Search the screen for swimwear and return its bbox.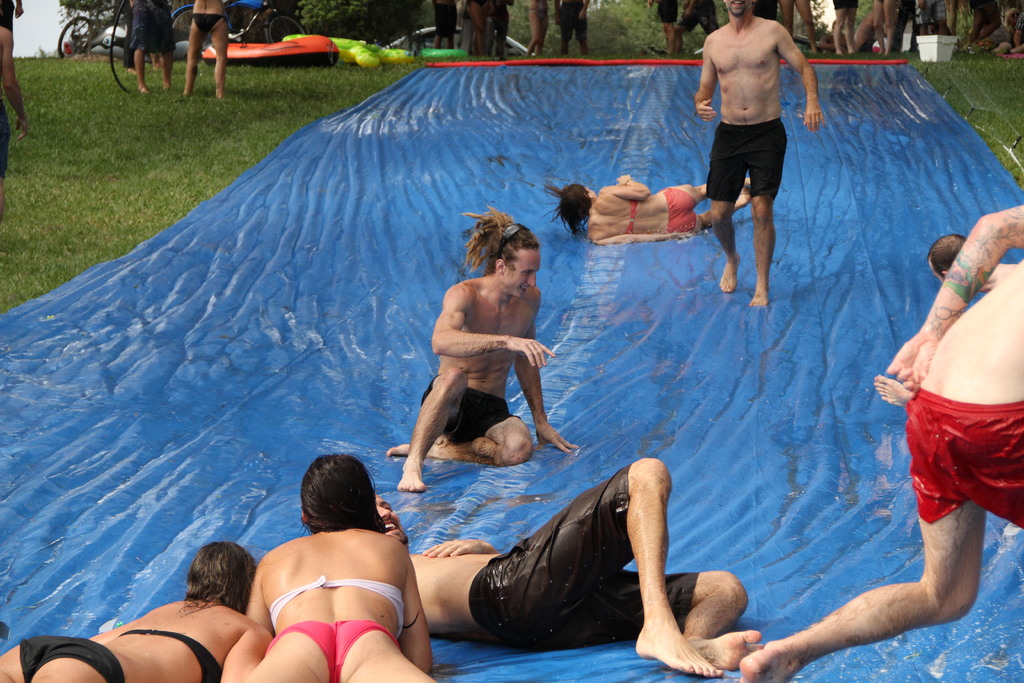
Found: rect(706, 115, 793, 211).
